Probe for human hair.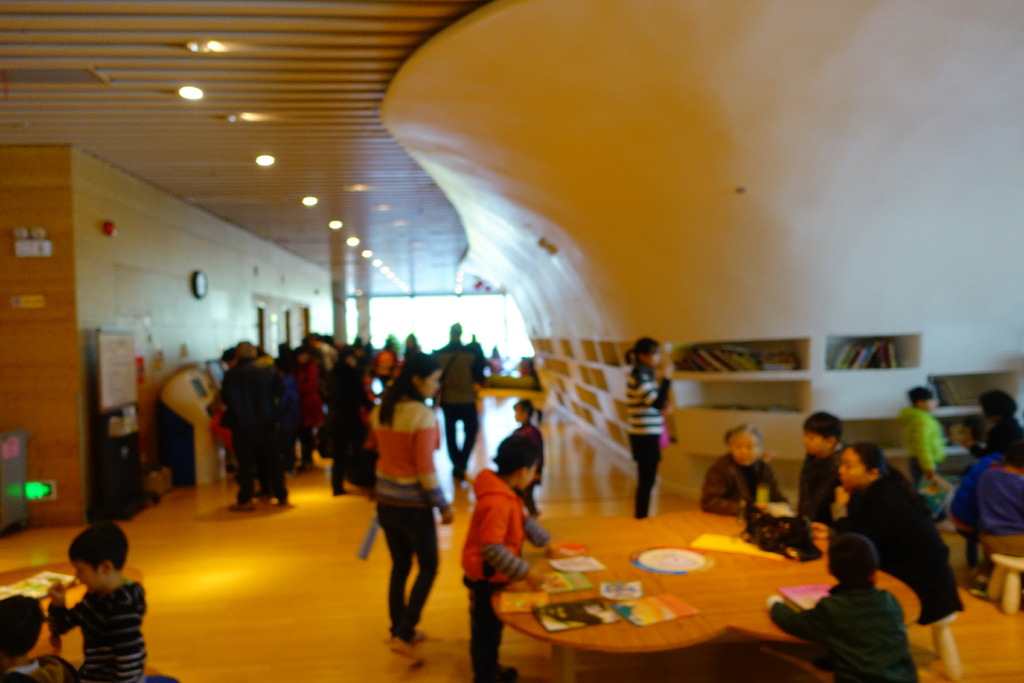
Probe result: box(826, 533, 878, 583).
